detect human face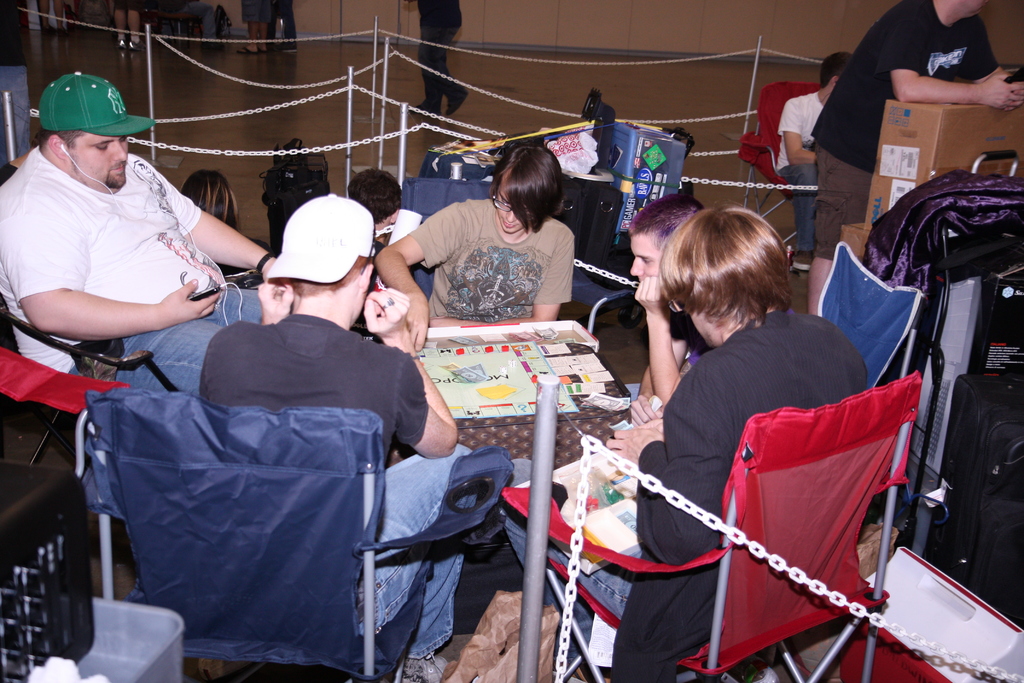
pyautogui.locateOnScreen(72, 133, 129, 188)
